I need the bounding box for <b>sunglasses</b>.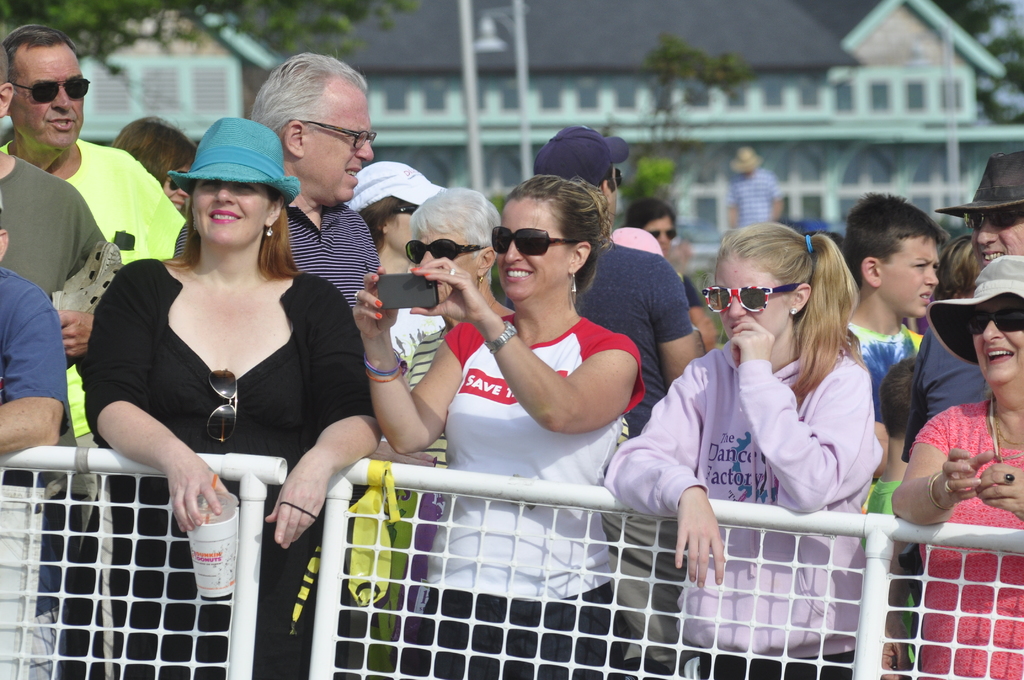
Here it is: <bbox>490, 225, 577, 255</bbox>.
